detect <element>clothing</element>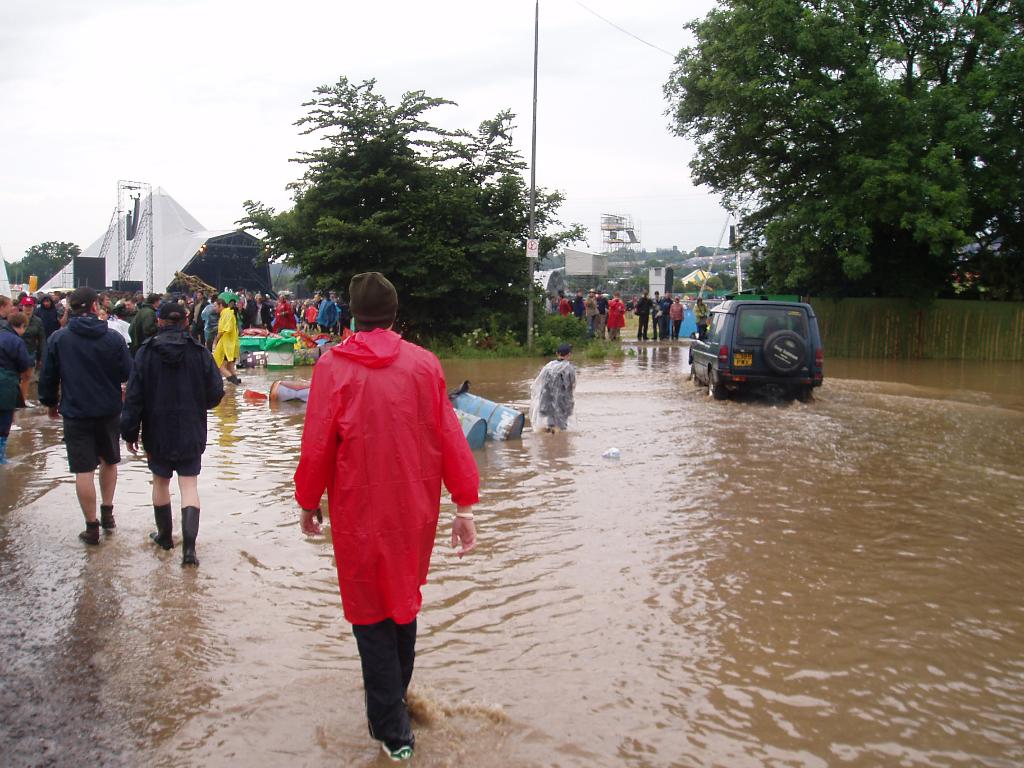
x1=247, y1=301, x2=271, y2=326
